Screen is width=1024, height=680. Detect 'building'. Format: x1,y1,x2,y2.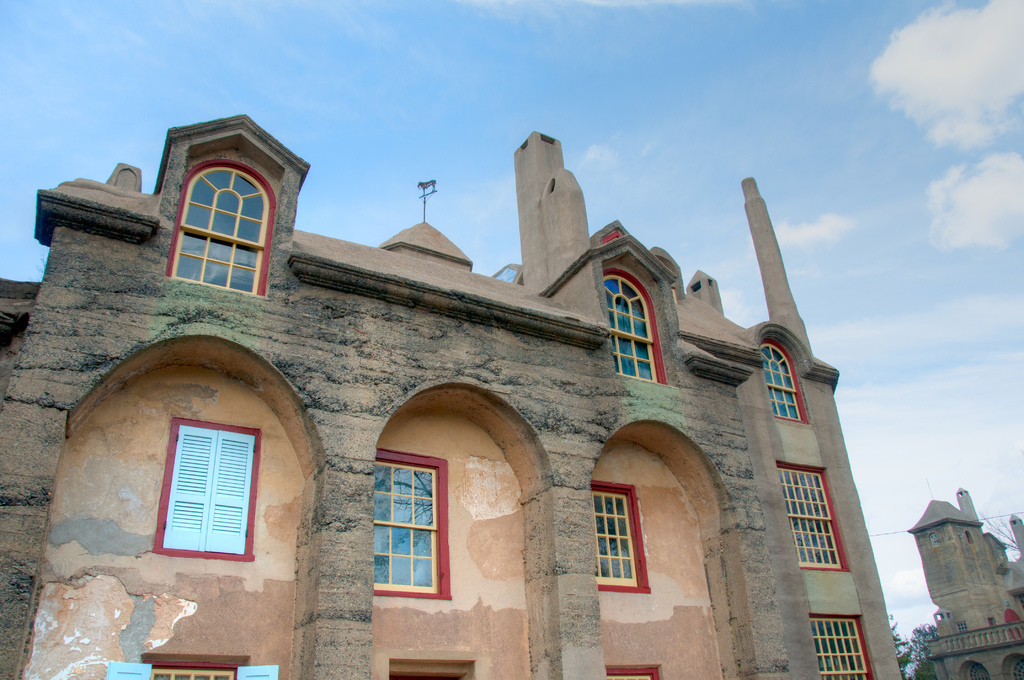
1,110,900,679.
